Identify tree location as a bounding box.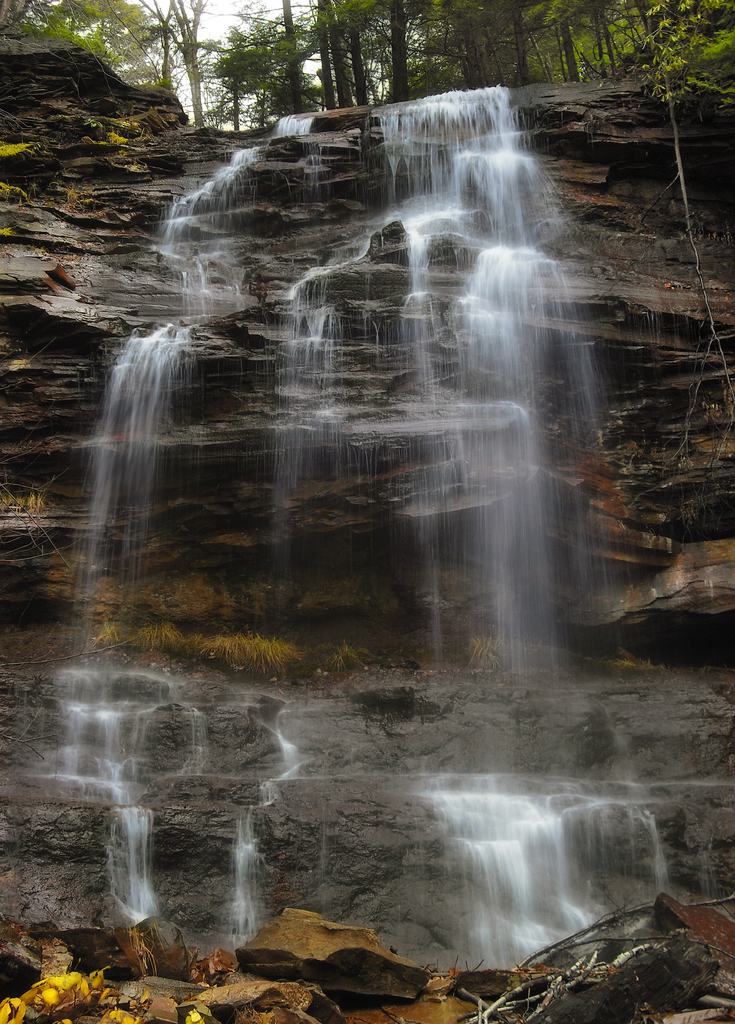
l=248, t=15, r=323, b=121.
